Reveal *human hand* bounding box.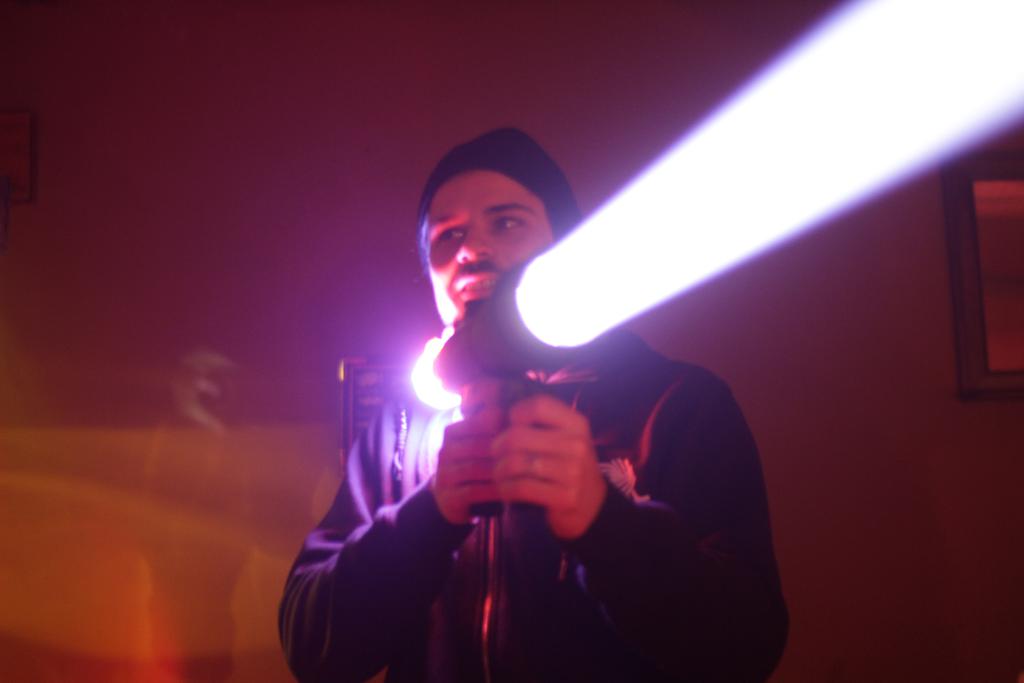
Revealed: region(426, 408, 505, 524).
